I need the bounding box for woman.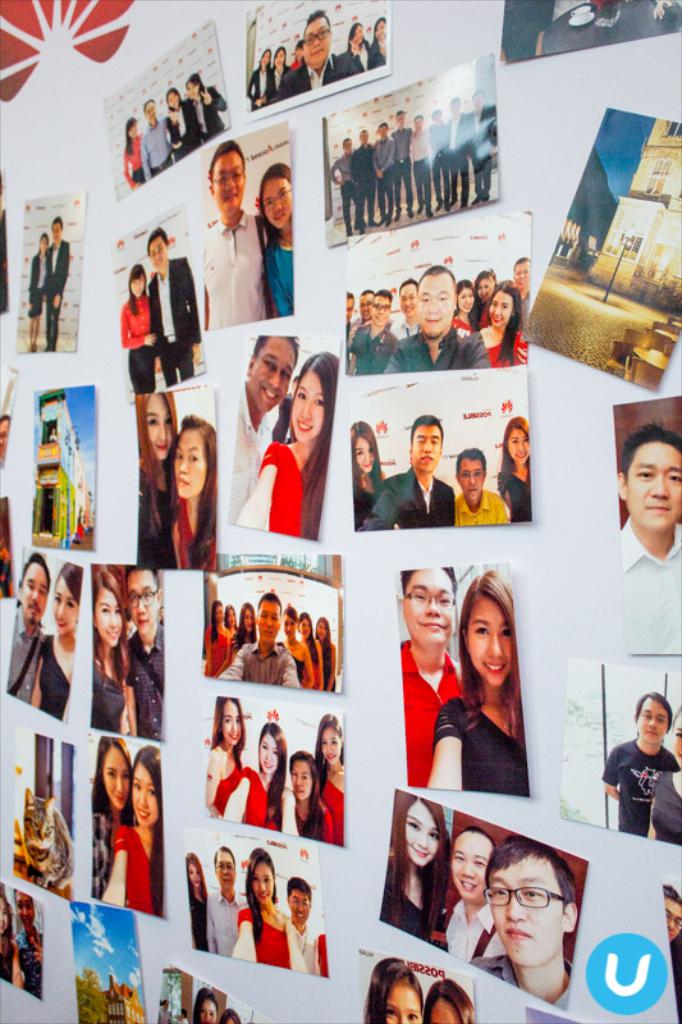
Here it is: rect(271, 45, 287, 92).
